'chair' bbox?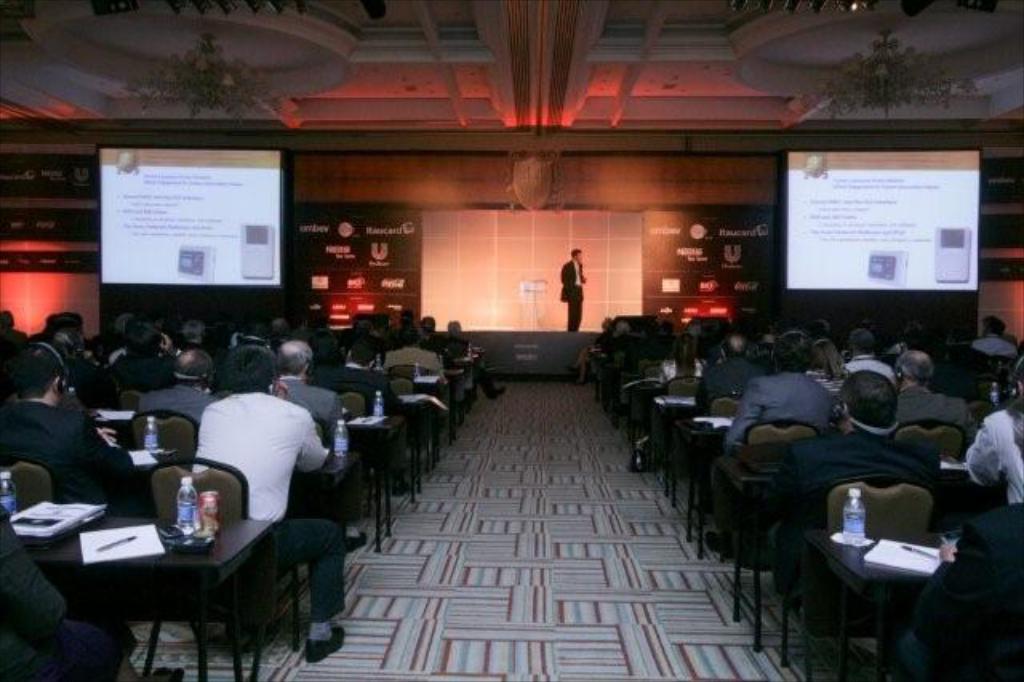
detection(781, 471, 938, 680)
